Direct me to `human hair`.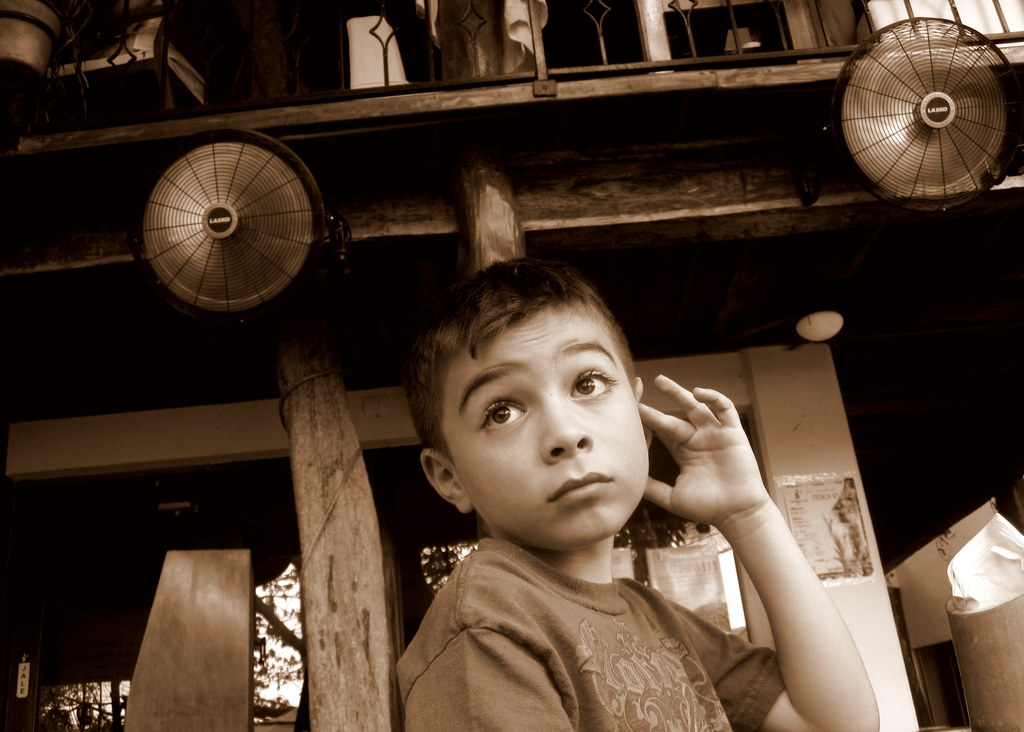
Direction: detection(407, 267, 653, 481).
